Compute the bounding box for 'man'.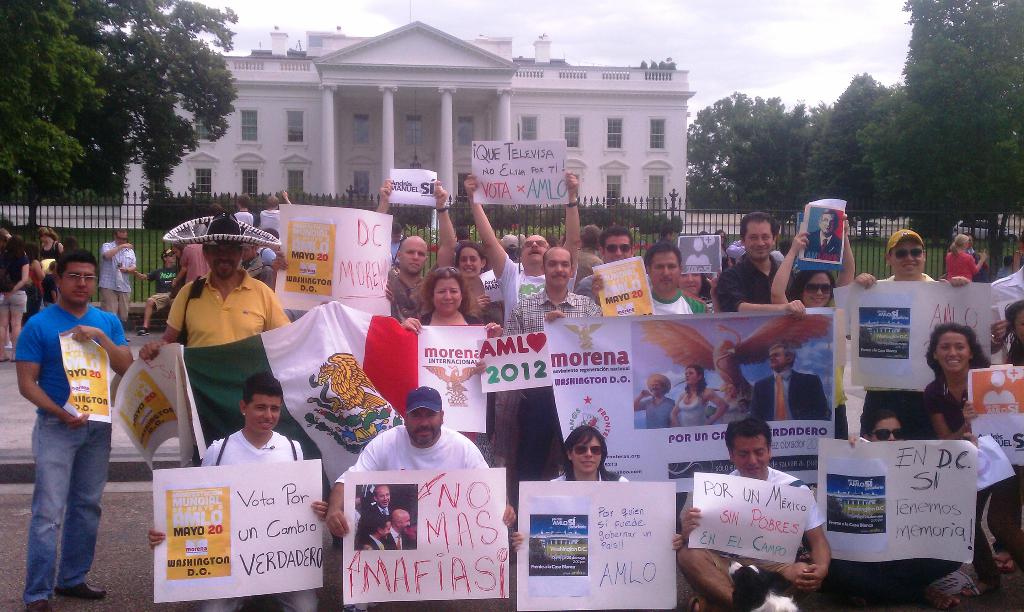
box=[391, 508, 415, 549].
